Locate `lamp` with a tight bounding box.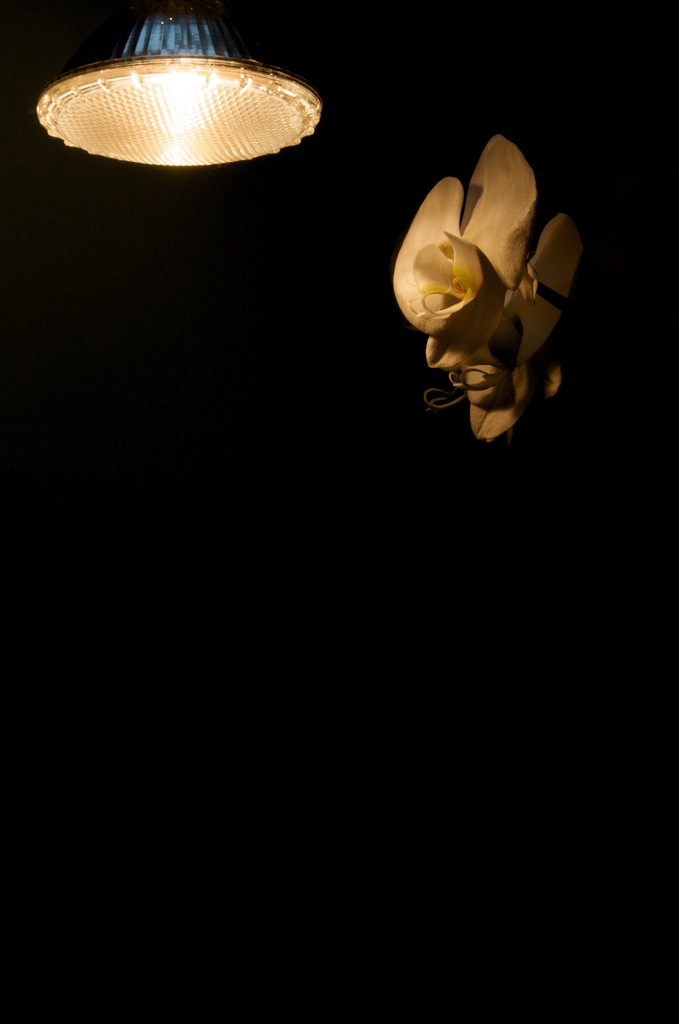
(x1=53, y1=0, x2=347, y2=195).
